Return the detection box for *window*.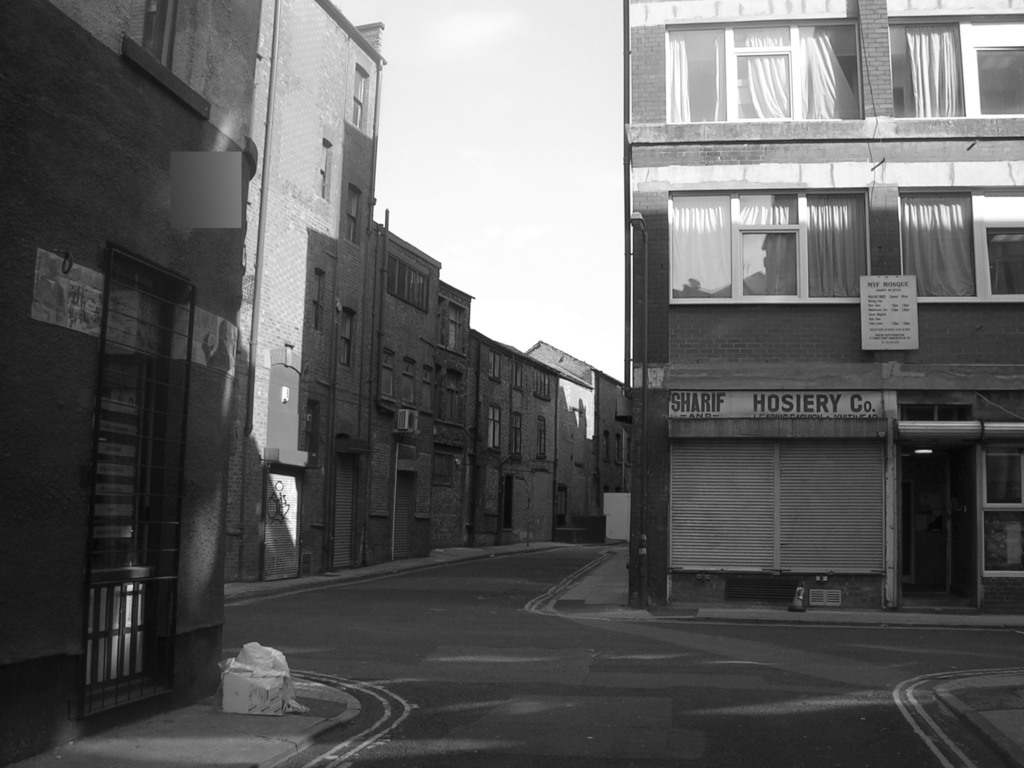
BBox(899, 182, 1023, 298).
